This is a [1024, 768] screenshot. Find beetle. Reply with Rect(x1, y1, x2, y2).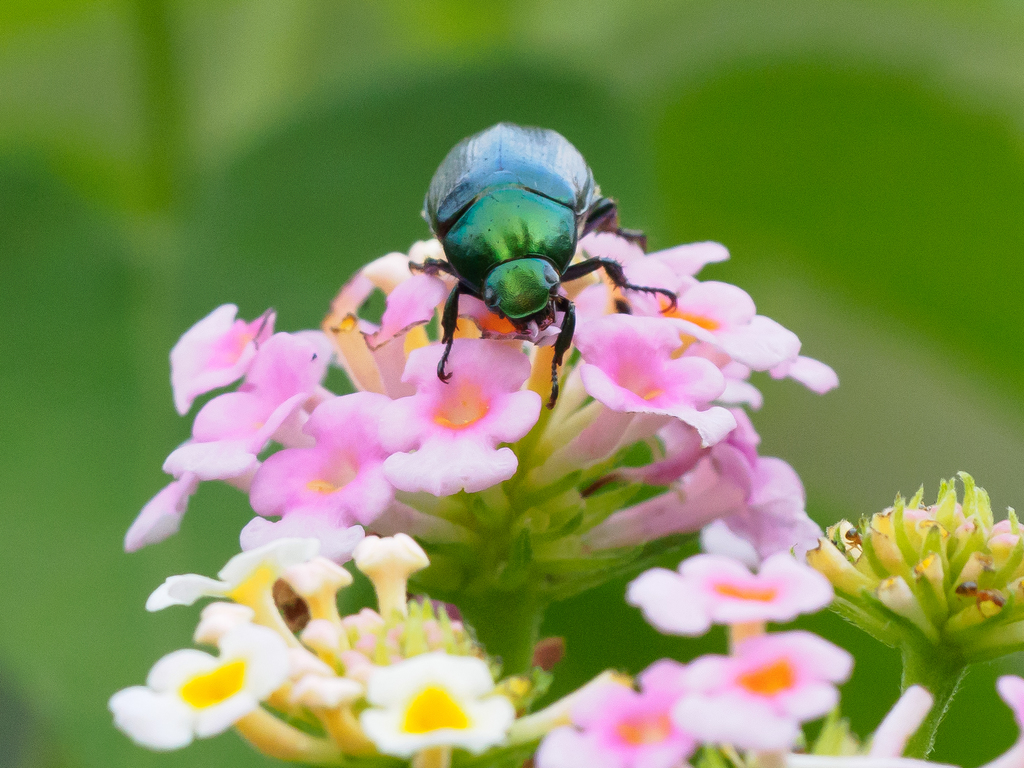
Rect(385, 132, 664, 403).
